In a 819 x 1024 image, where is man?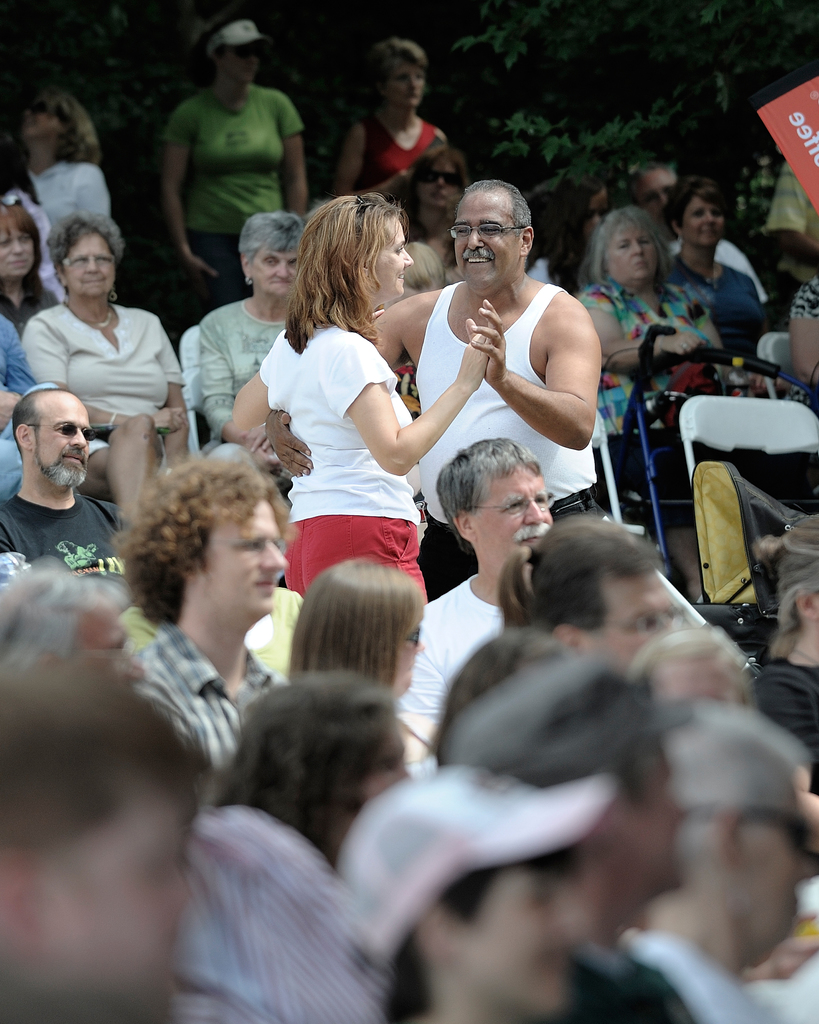
Rect(619, 155, 770, 337).
